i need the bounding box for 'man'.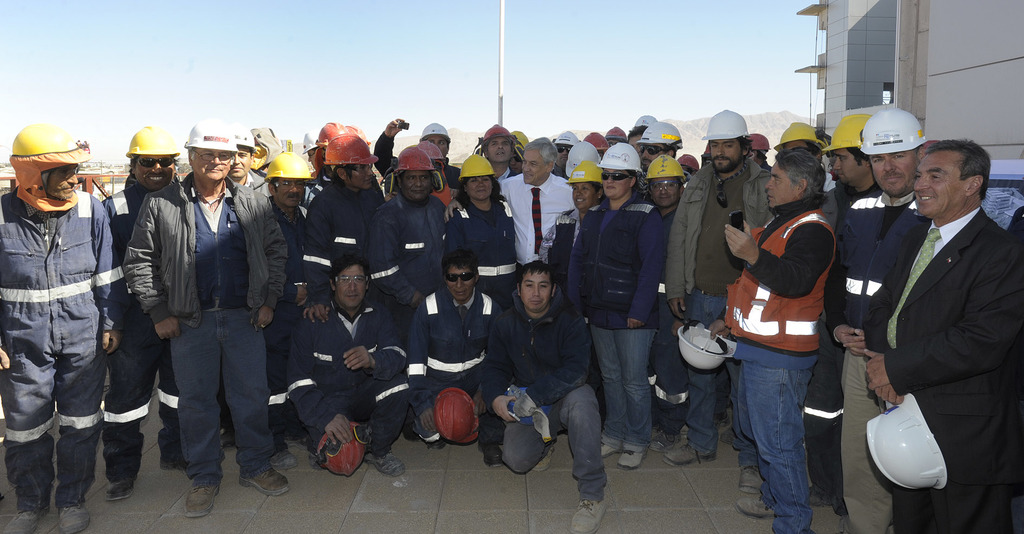
Here it is: (x1=260, y1=149, x2=306, y2=442).
